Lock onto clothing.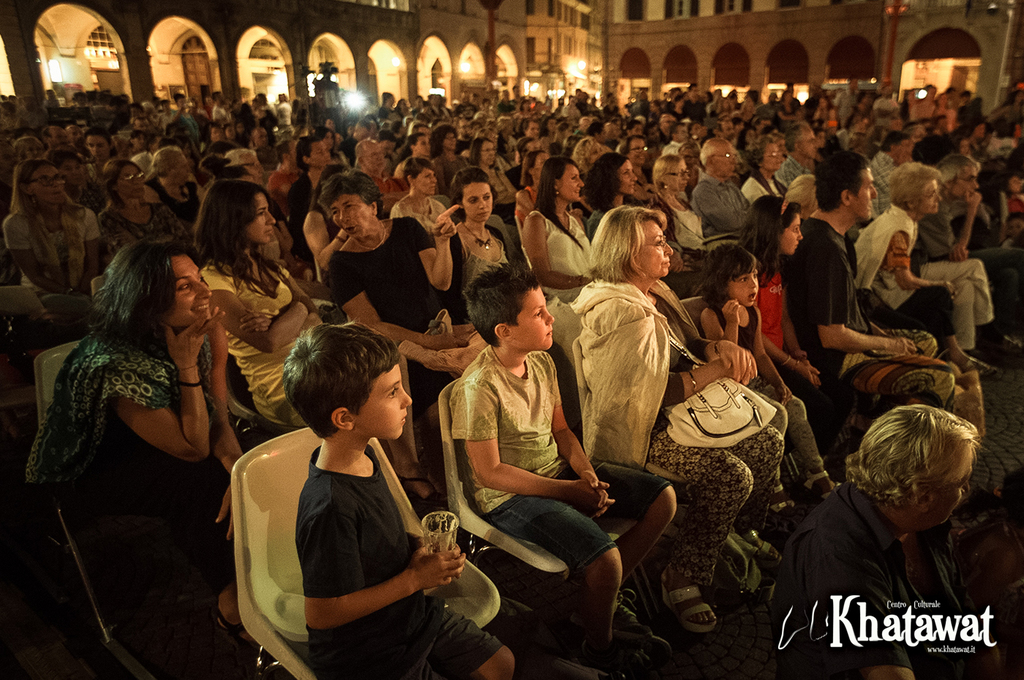
Locked: locate(570, 135, 595, 174).
